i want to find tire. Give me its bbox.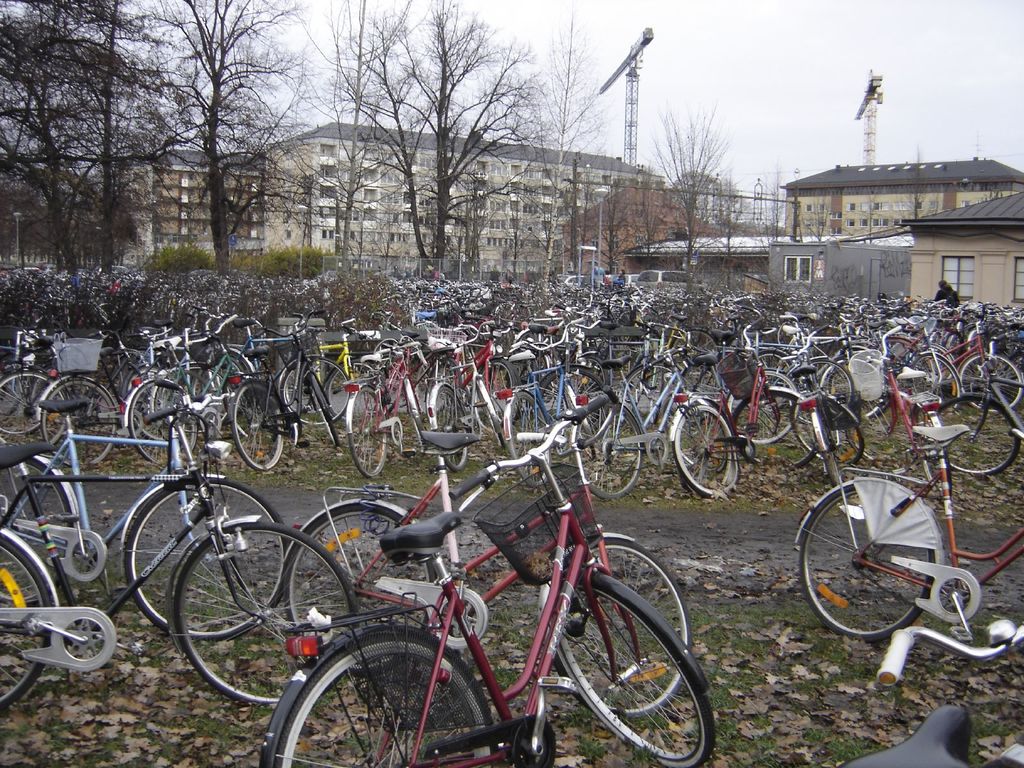
box(675, 403, 738, 501).
